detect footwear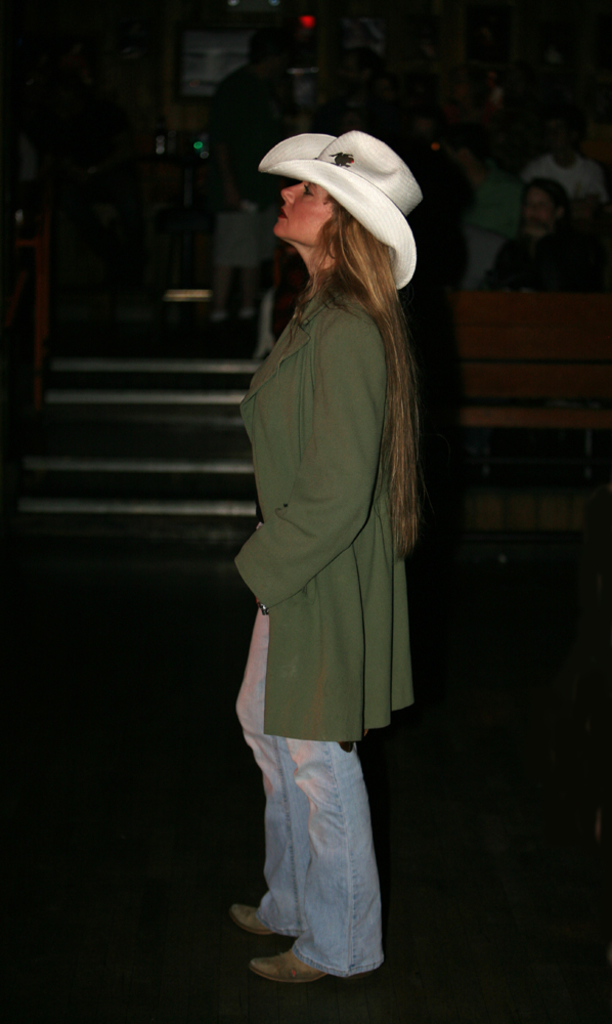
x1=254 y1=949 x2=327 y2=980
